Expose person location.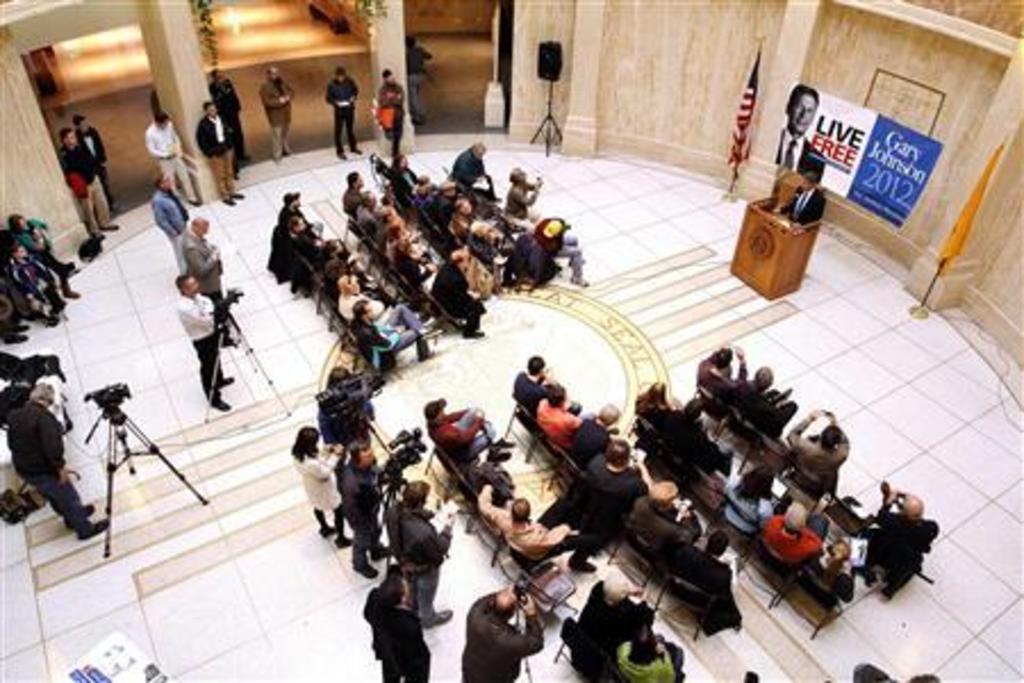
Exposed at bbox(264, 61, 294, 157).
